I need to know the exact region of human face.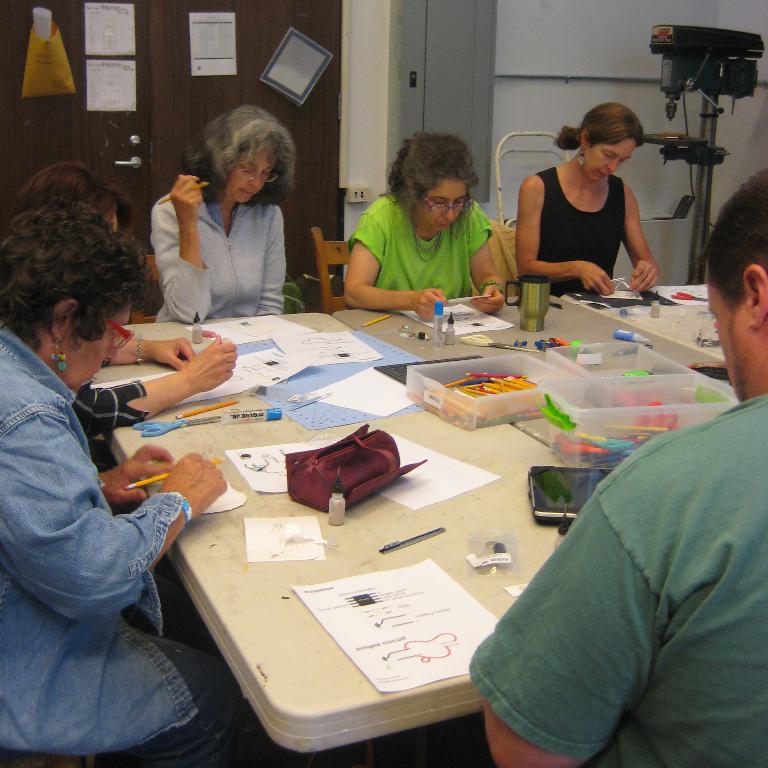
Region: bbox=(589, 140, 635, 180).
